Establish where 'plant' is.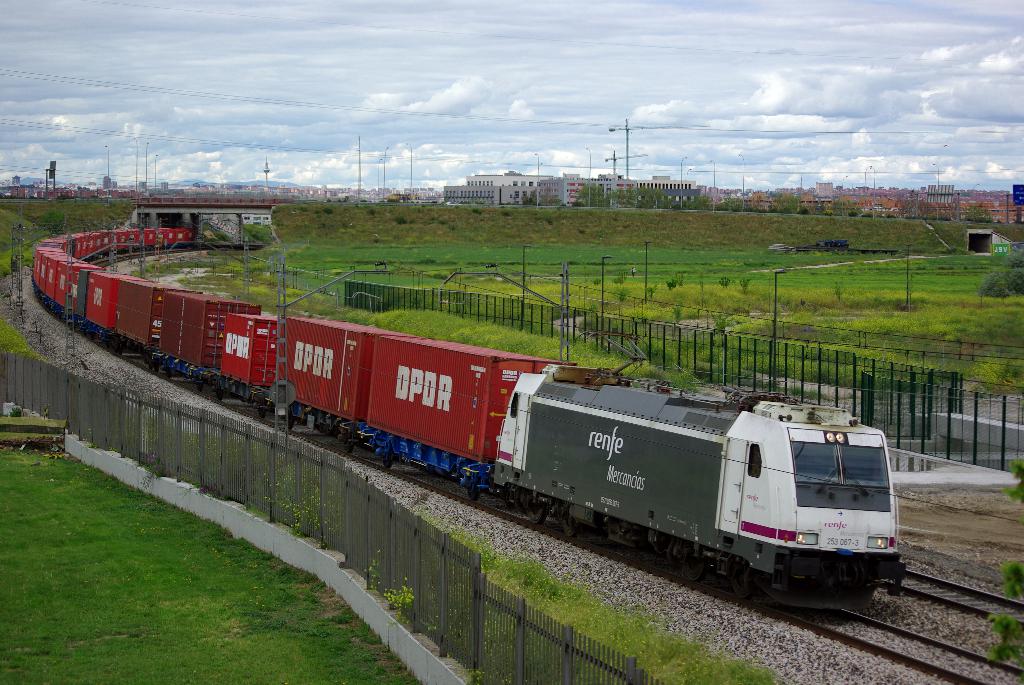
Established at locate(450, 224, 457, 232).
